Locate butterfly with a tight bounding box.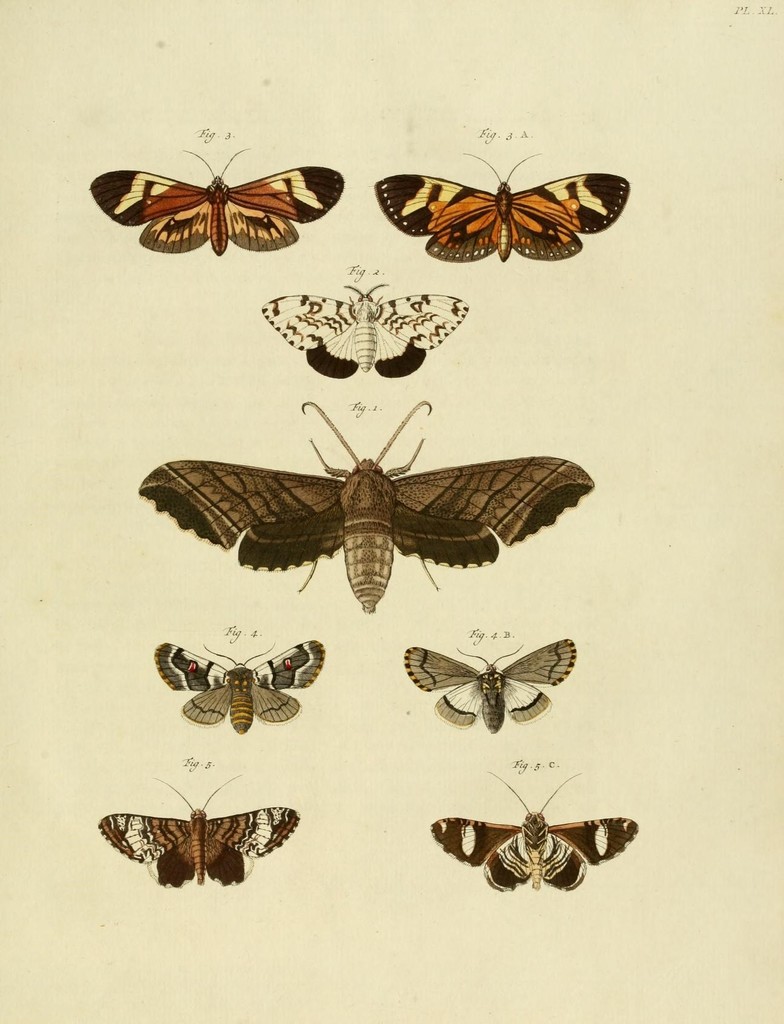
detection(354, 149, 625, 265).
